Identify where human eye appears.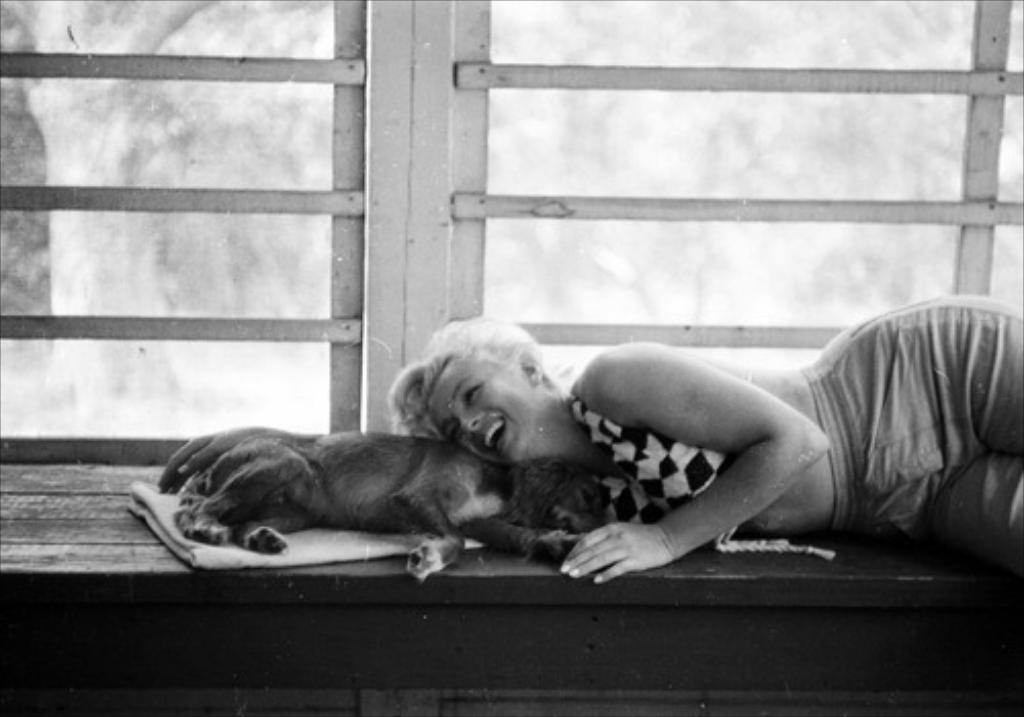
Appears at <box>463,381,485,408</box>.
